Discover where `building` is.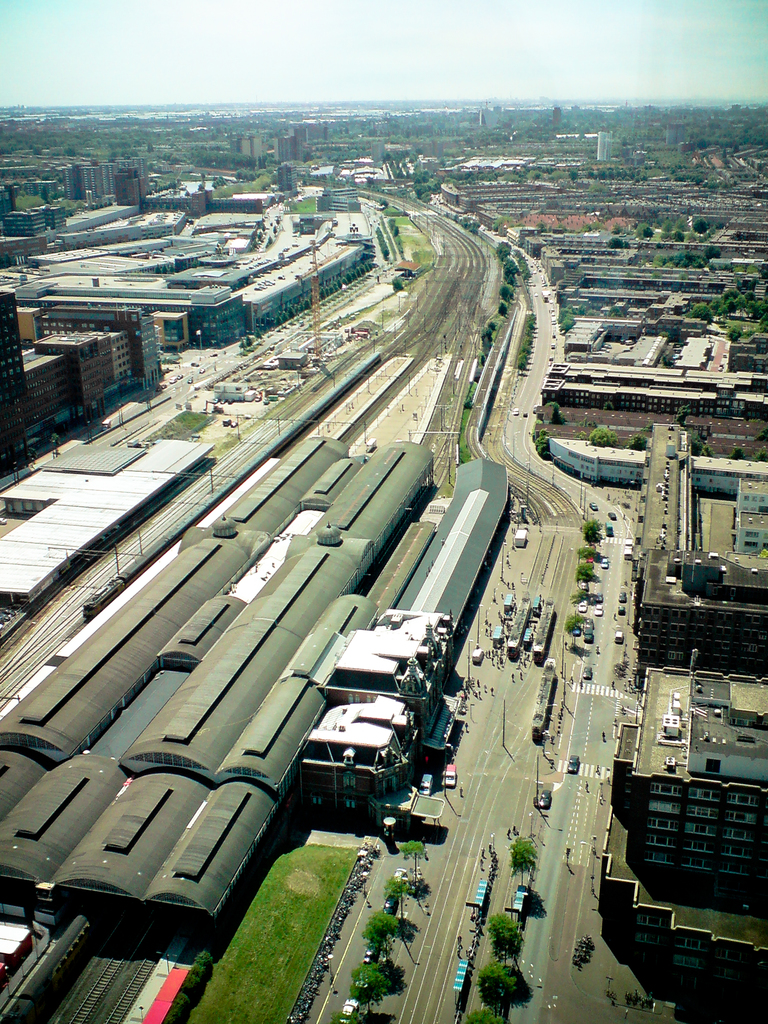
Discovered at left=537, top=364, right=767, bottom=422.
